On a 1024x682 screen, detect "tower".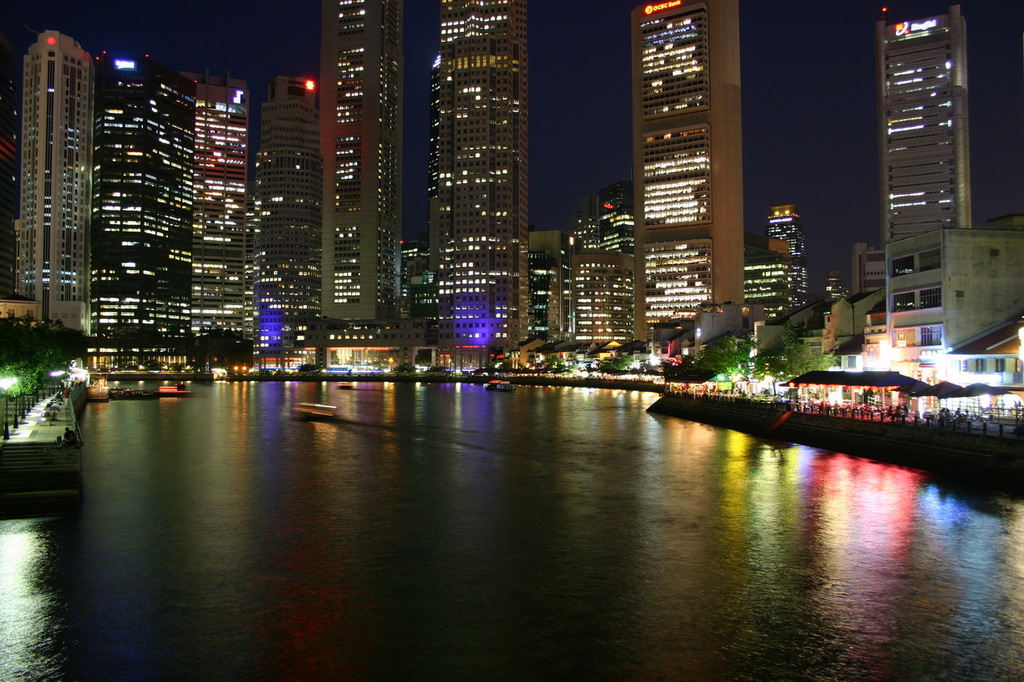
(left=596, top=184, right=634, bottom=257).
